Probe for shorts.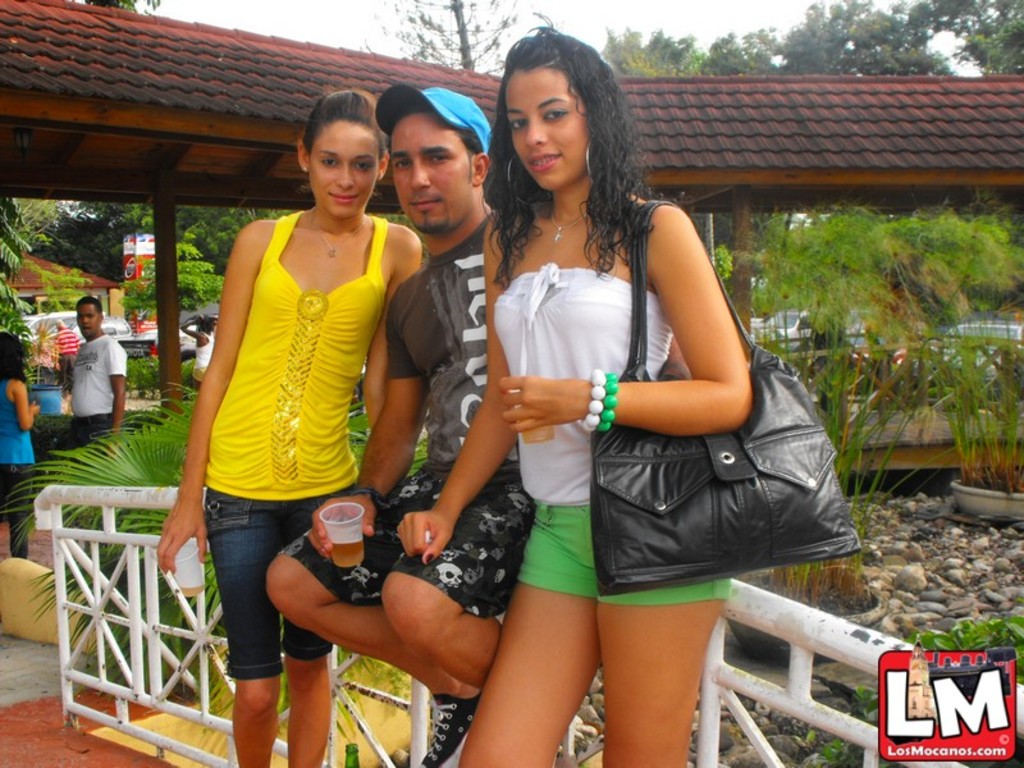
Probe result: rect(187, 364, 206, 379).
